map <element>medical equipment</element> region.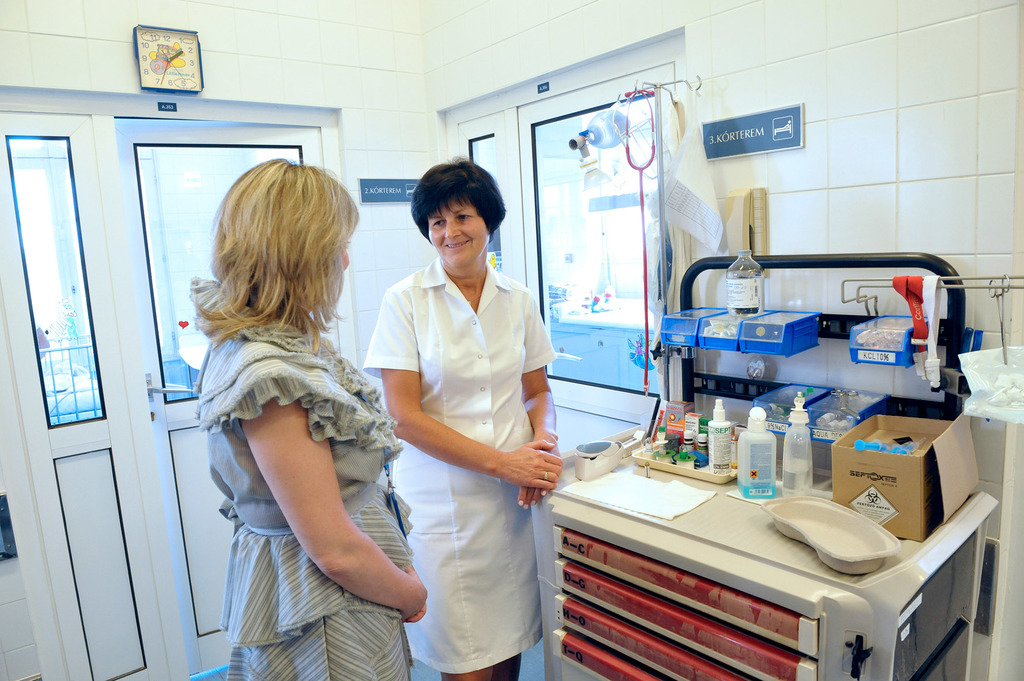
Mapped to pyautogui.locateOnScreen(570, 106, 633, 180).
